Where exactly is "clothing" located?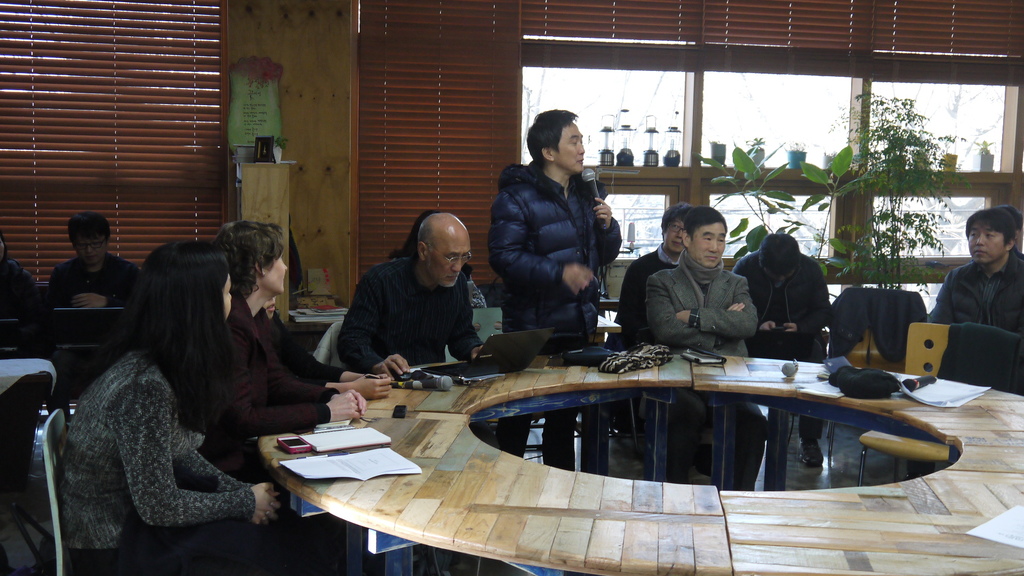
Its bounding box is 323 220 497 375.
